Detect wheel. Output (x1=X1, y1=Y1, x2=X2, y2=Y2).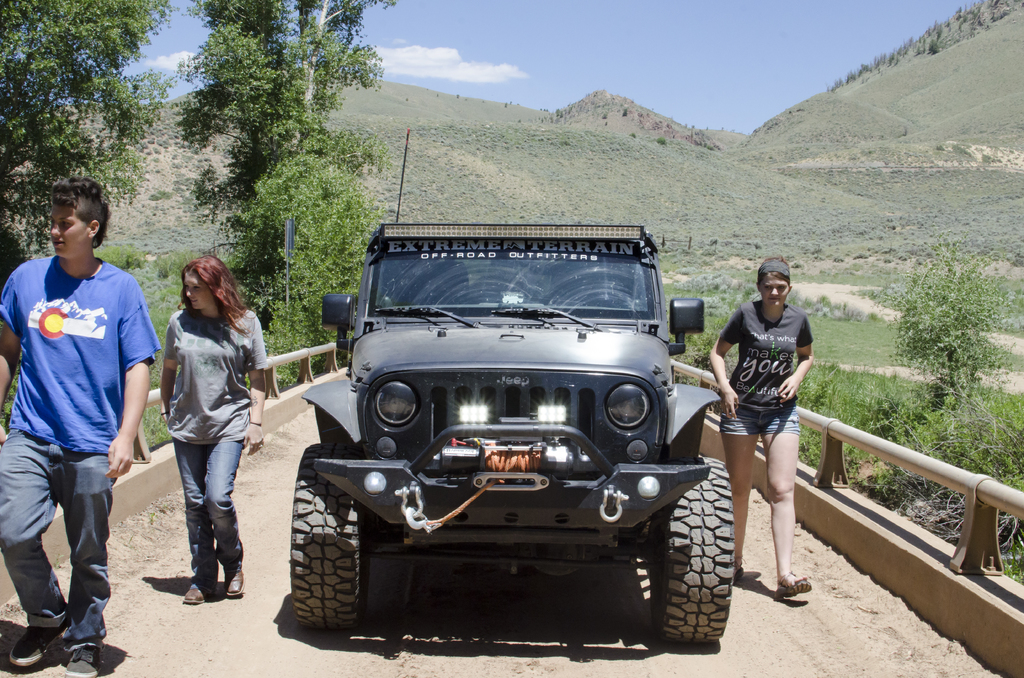
(x1=643, y1=454, x2=729, y2=643).
